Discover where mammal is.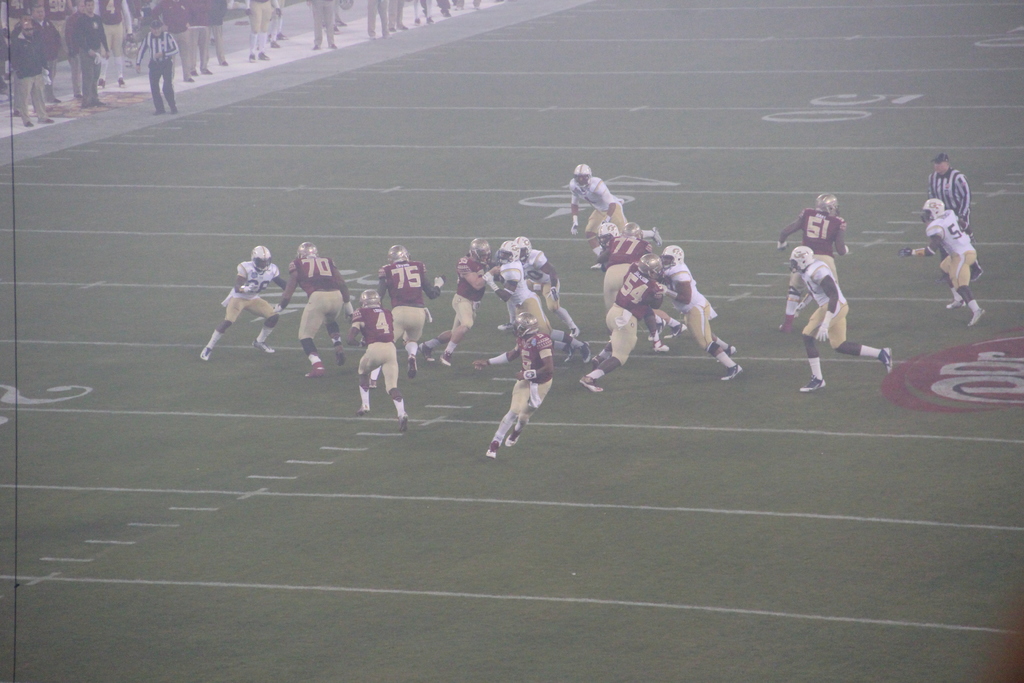
Discovered at x1=472 y1=310 x2=554 y2=458.
